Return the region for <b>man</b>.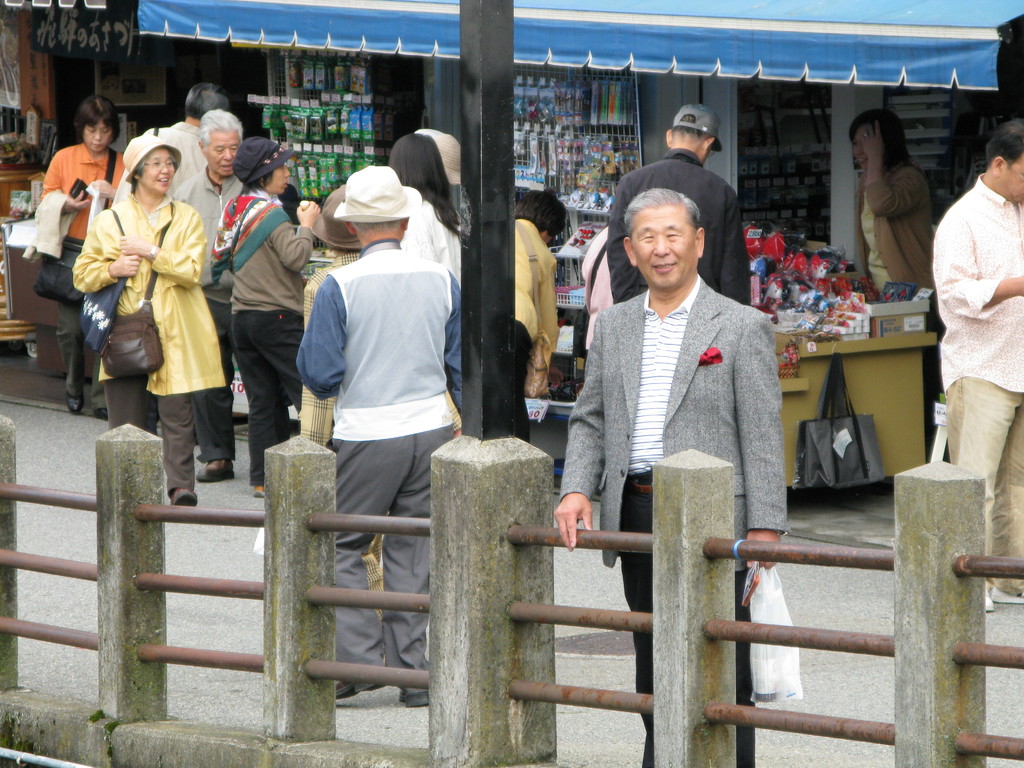
[left=607, top=103, right=751, bottom=304].
